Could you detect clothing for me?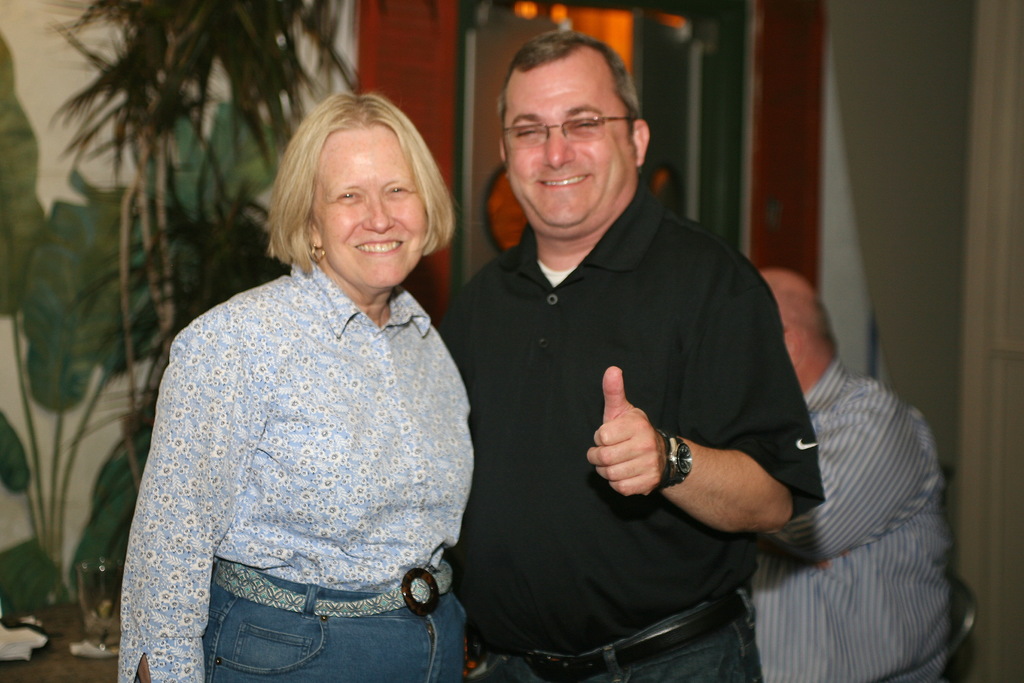
Detection result: box(436, 179, 822, 682).
